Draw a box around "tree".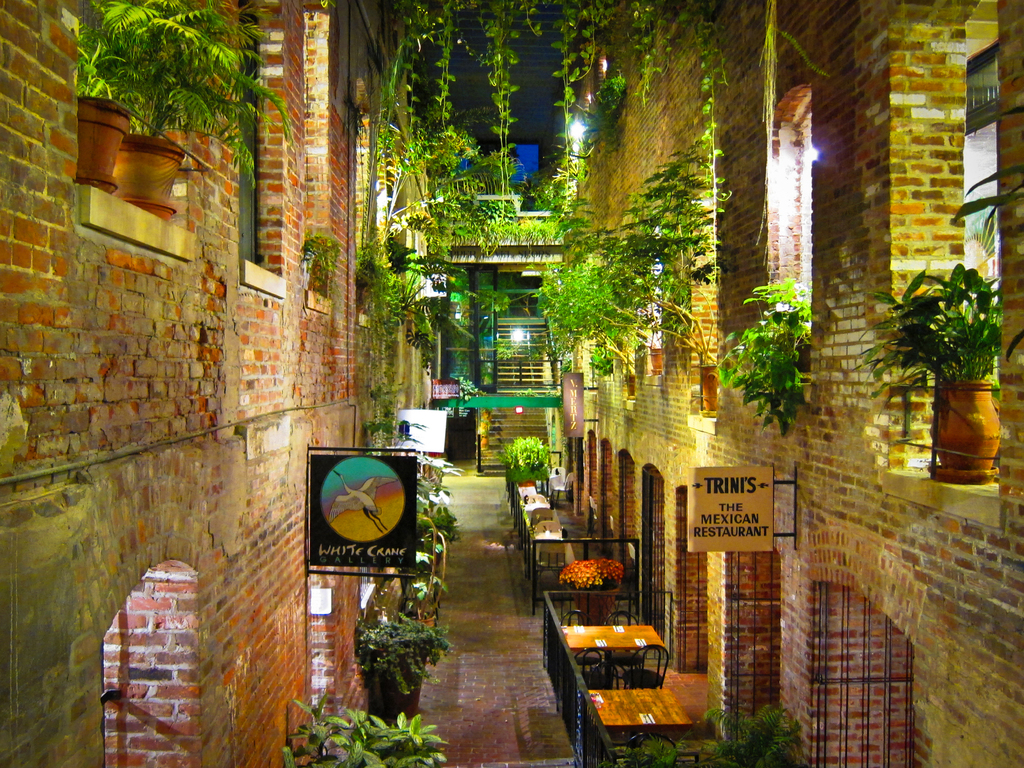
854,252,1005,422.
